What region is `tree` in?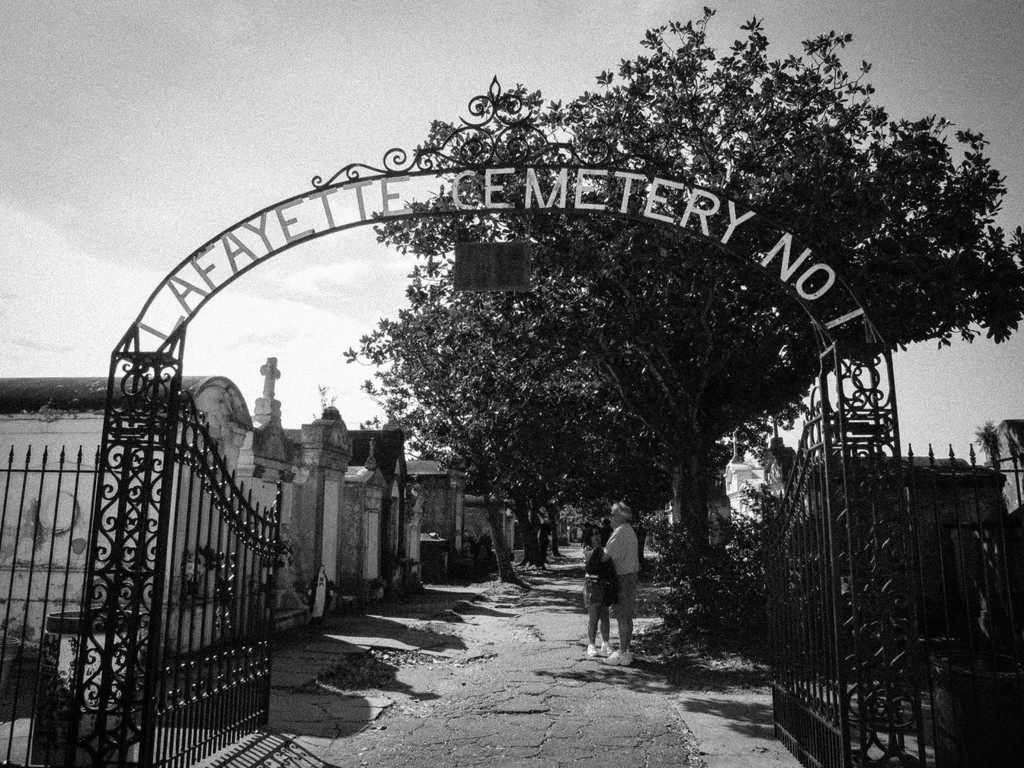
select_region(972, 422, 1009, 485).
